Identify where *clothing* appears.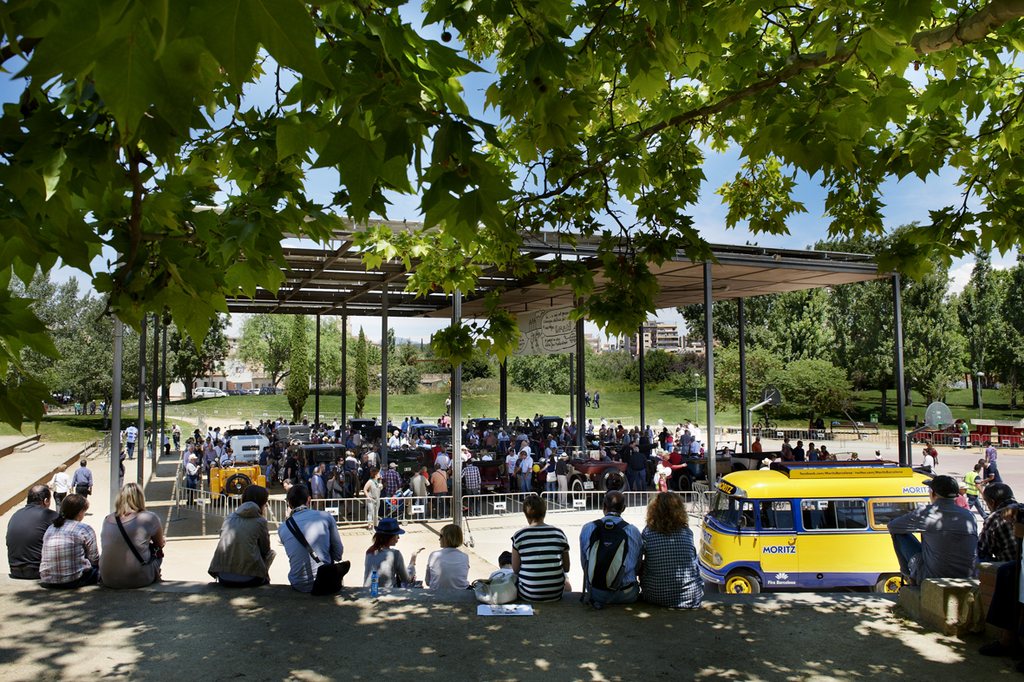
Appears at box(363, 544, 404, 586).
